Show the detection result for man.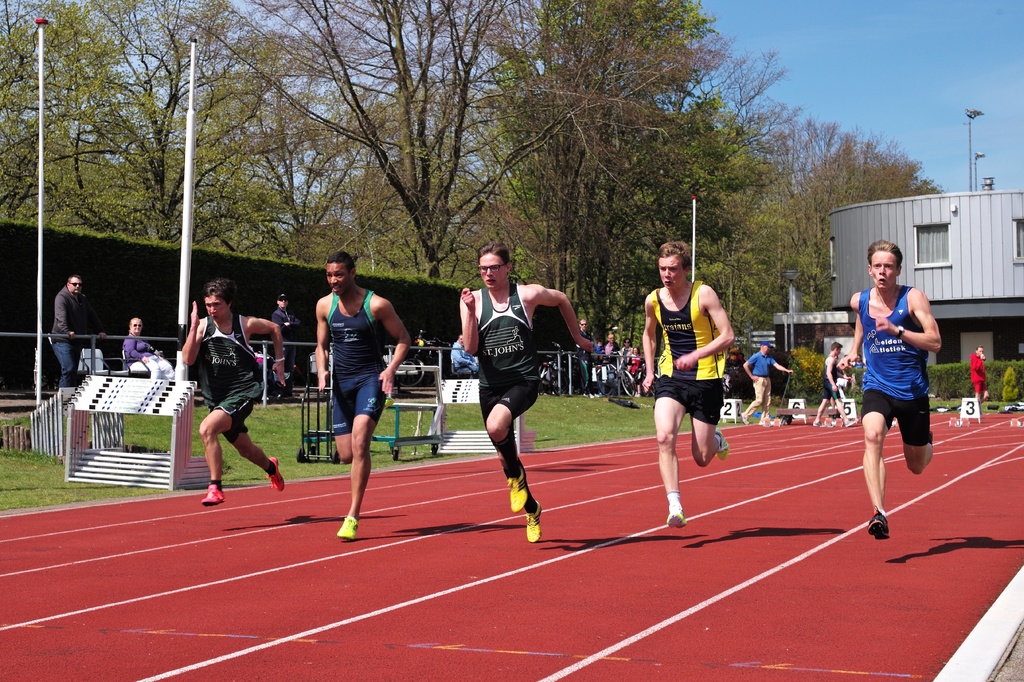
region(50, 275, 106, 386).
